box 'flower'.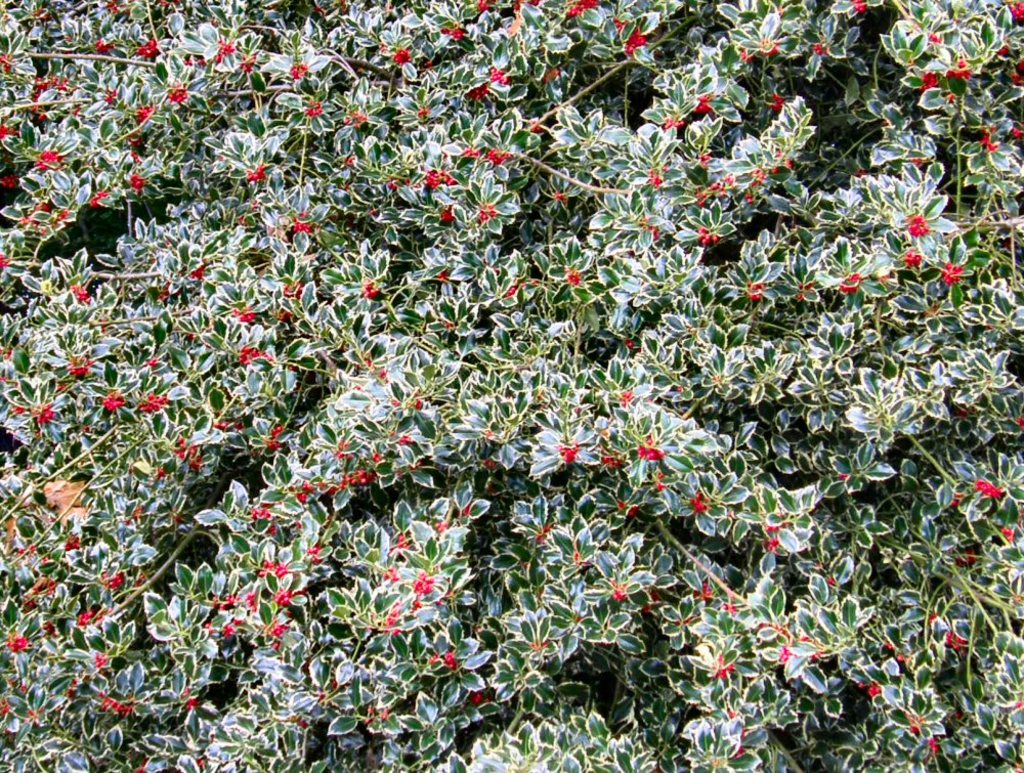
95, 38, 115, 57.
